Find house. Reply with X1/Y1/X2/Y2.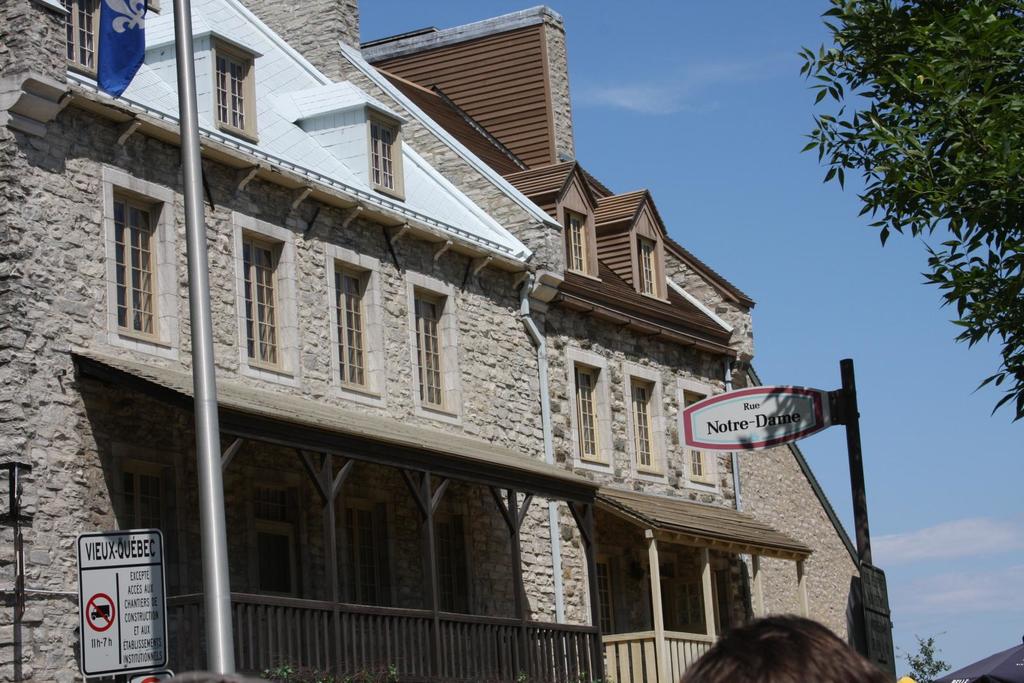
0/0/557/682.
